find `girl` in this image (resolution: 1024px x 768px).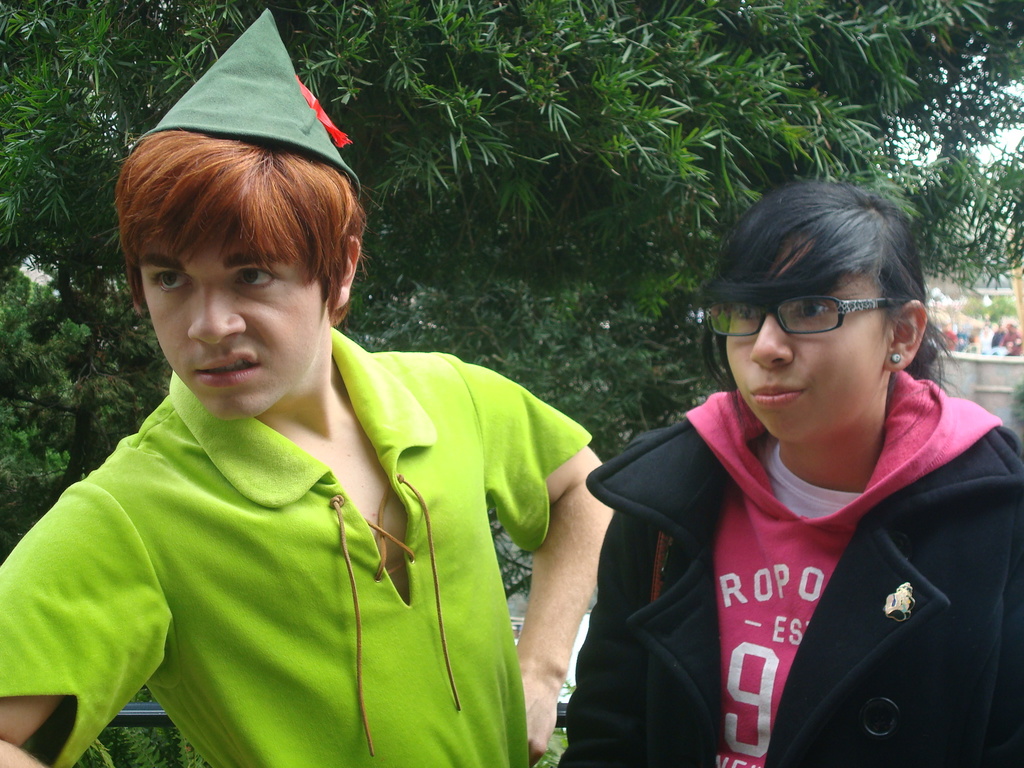
locate(556, 179, 1023, 767).
